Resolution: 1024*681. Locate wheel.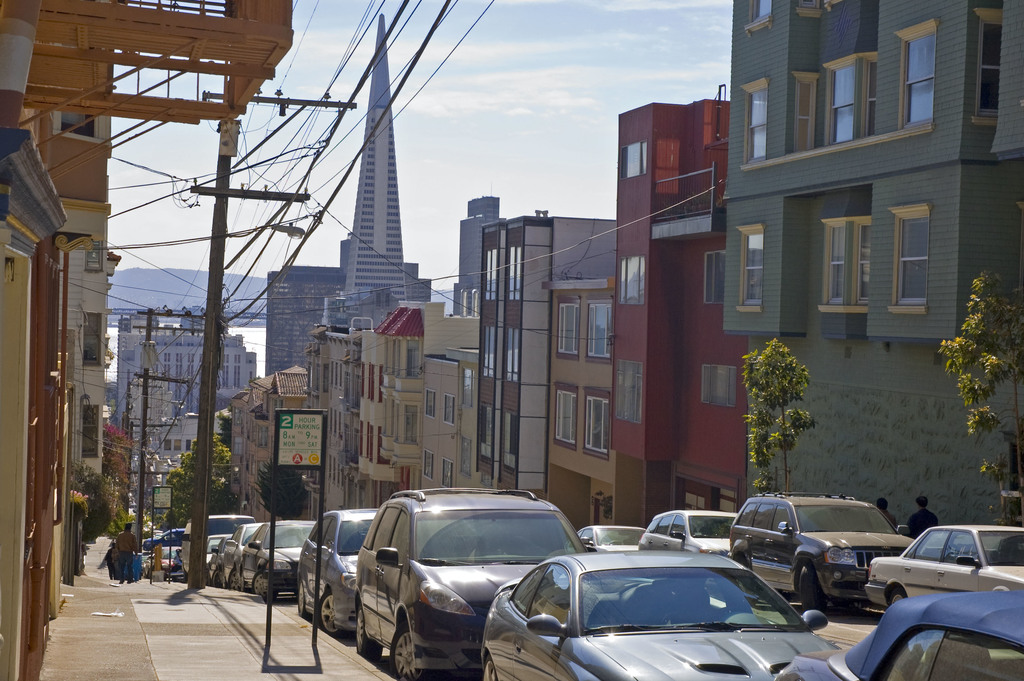
left=230, top=568, right=240, bottom=591.
